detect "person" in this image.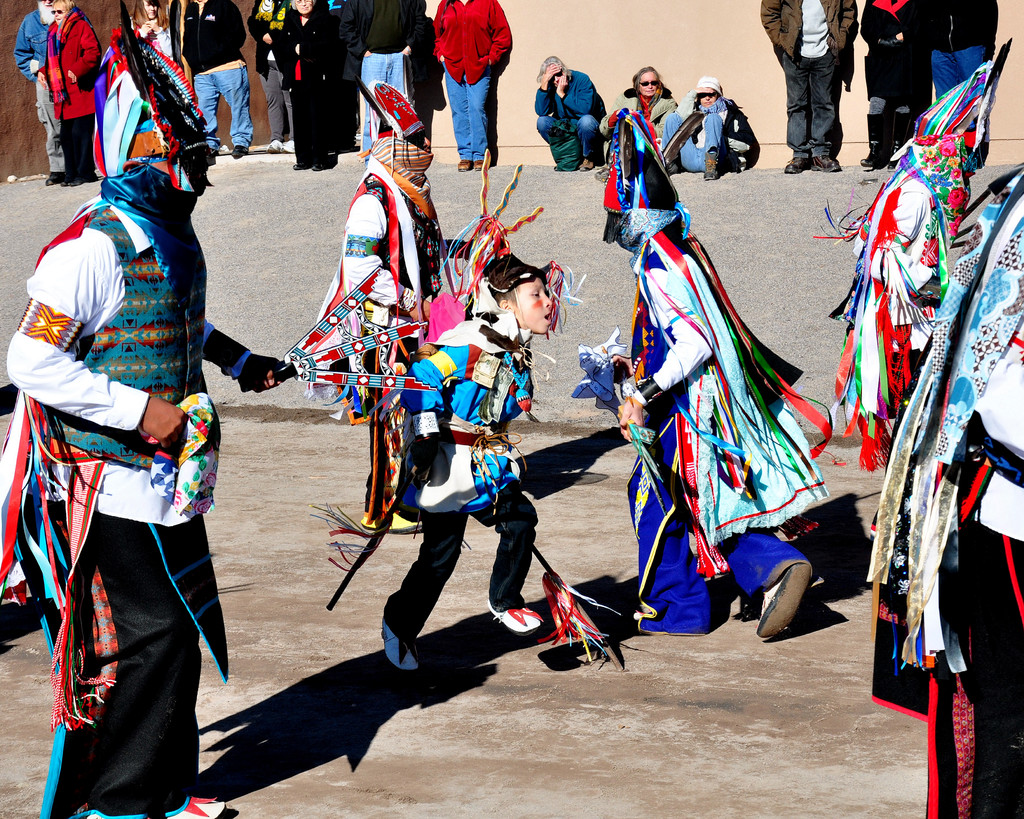
Detection: region(573, 107, 835, 640).
